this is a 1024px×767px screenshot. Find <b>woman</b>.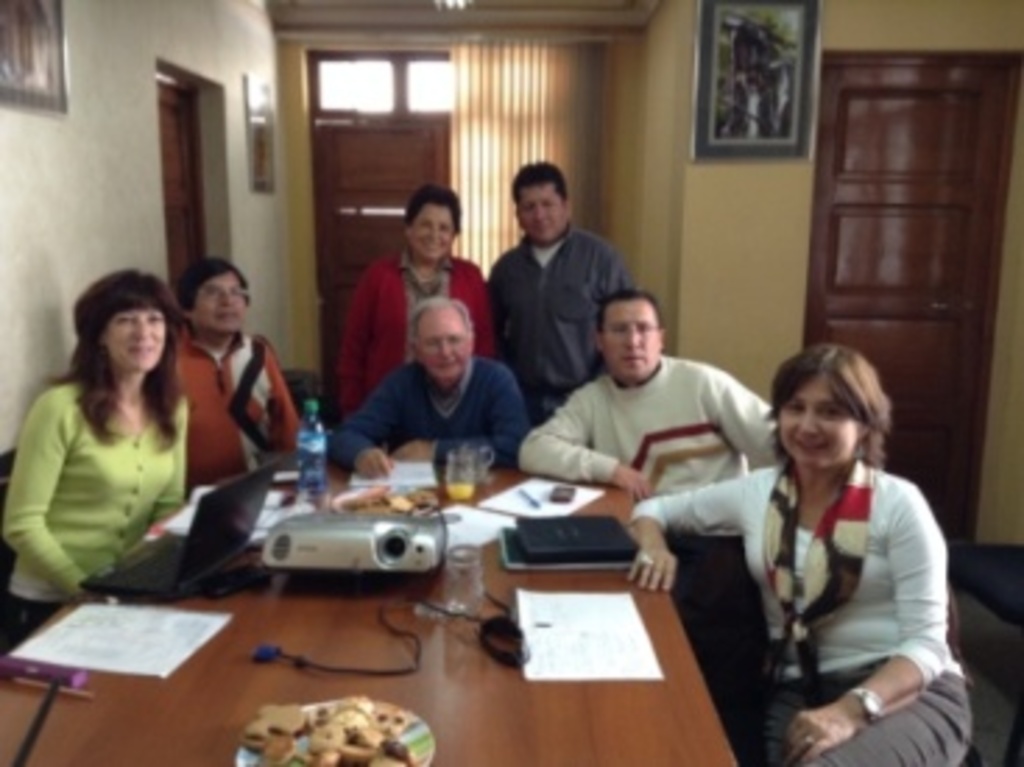
Bounding box: detection(335, 184, 505, 427).
